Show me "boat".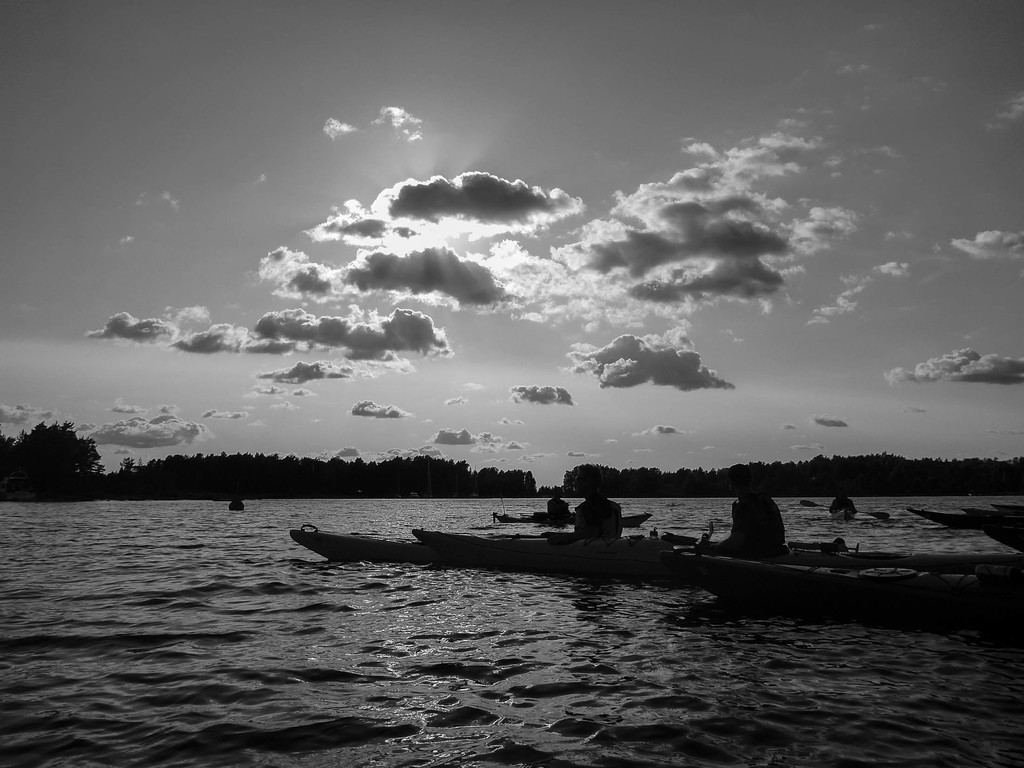
"boat" is here: [left=412, top=532, right=678, bottom=579].
